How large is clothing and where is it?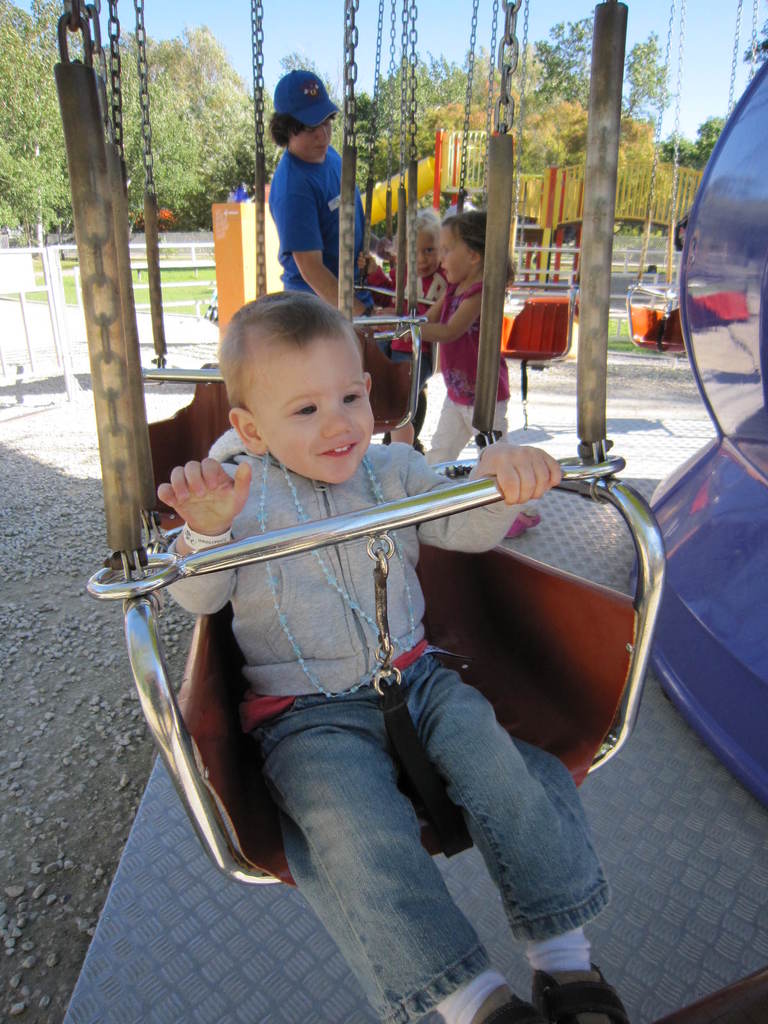
Bounding box: bbox=[387, 264, 442, 372].
